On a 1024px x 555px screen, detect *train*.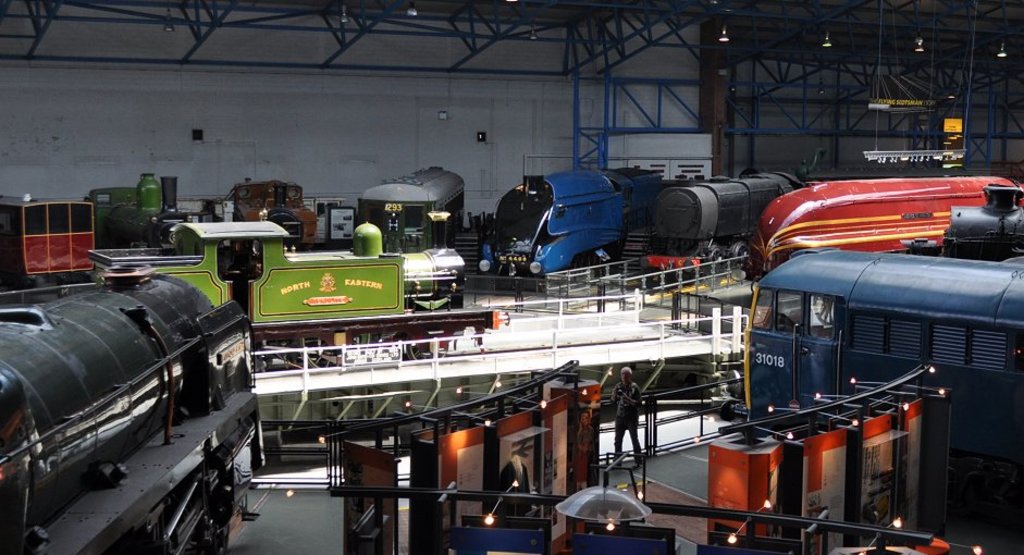
left=619, top=158, right=798, bottom=281.
